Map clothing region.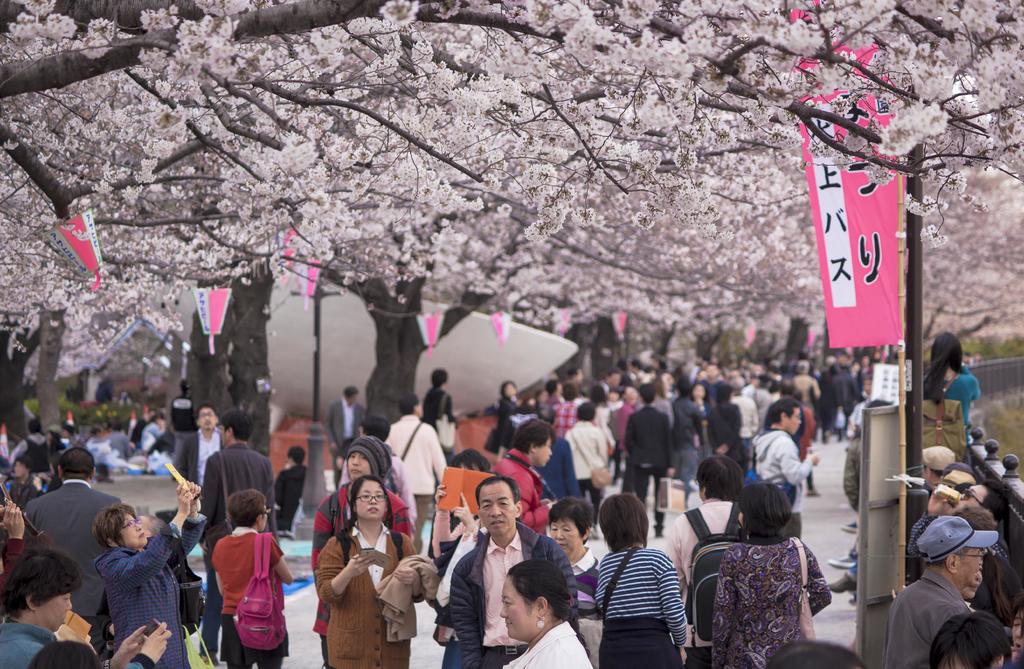
Mapped to (564,419,604,485).
